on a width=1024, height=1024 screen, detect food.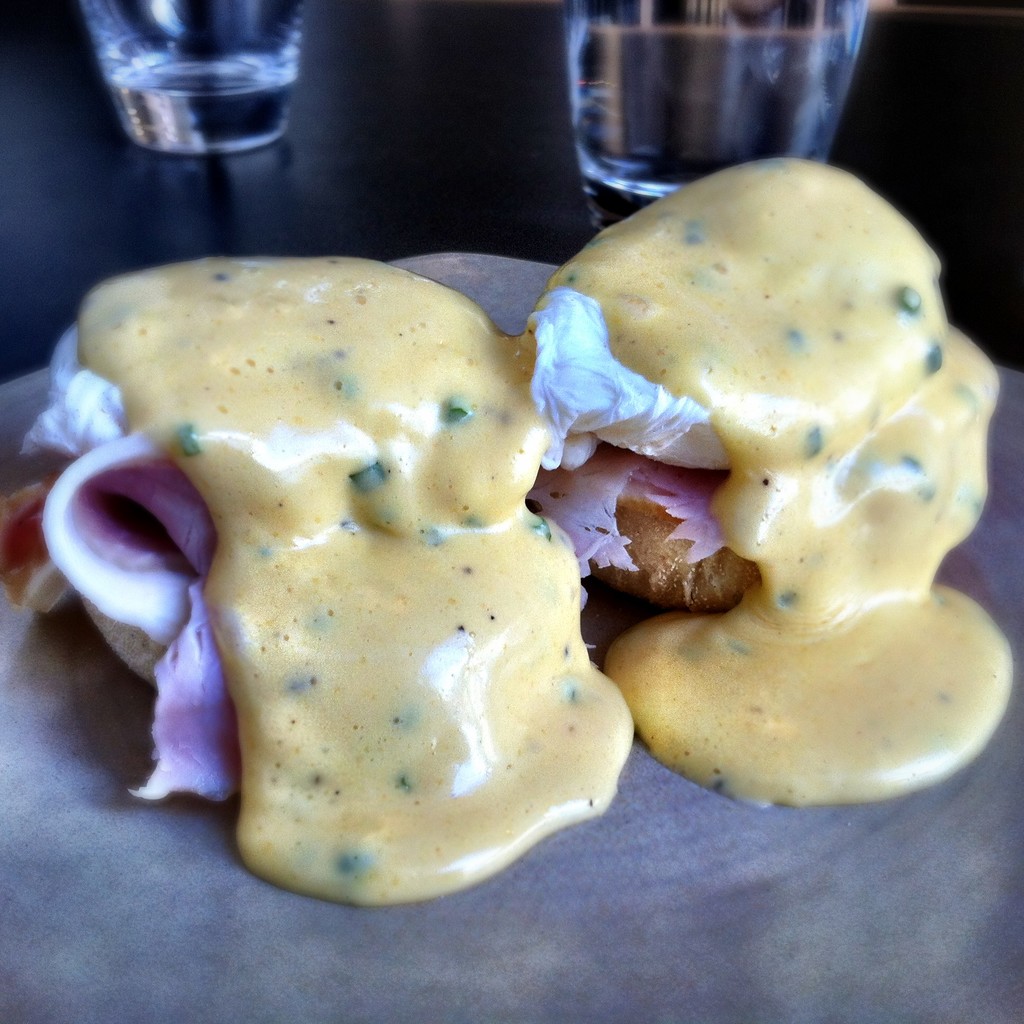
(557,148,1023,813).
